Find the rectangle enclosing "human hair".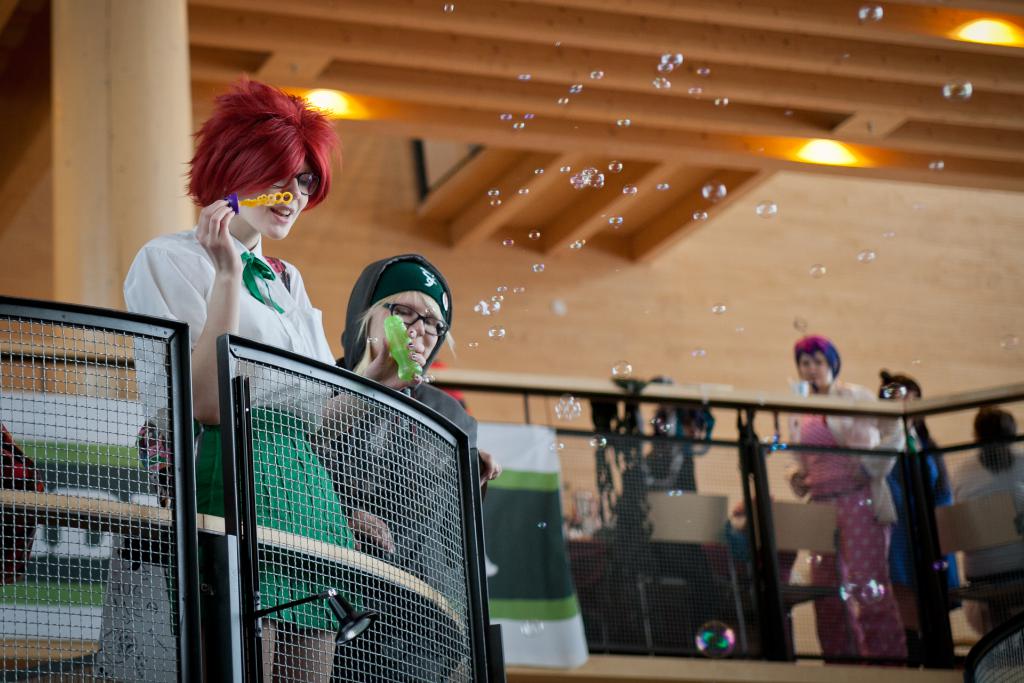
186/78/330/240.
